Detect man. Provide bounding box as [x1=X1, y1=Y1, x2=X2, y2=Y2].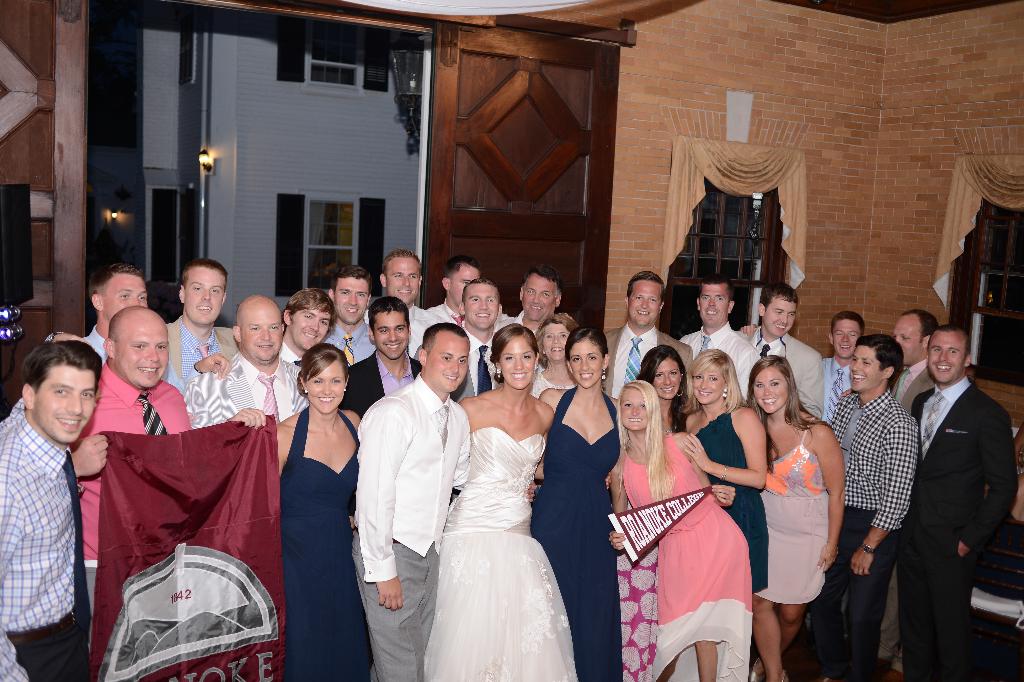
[x1=742, y1=309, x2=874, y2=404].
